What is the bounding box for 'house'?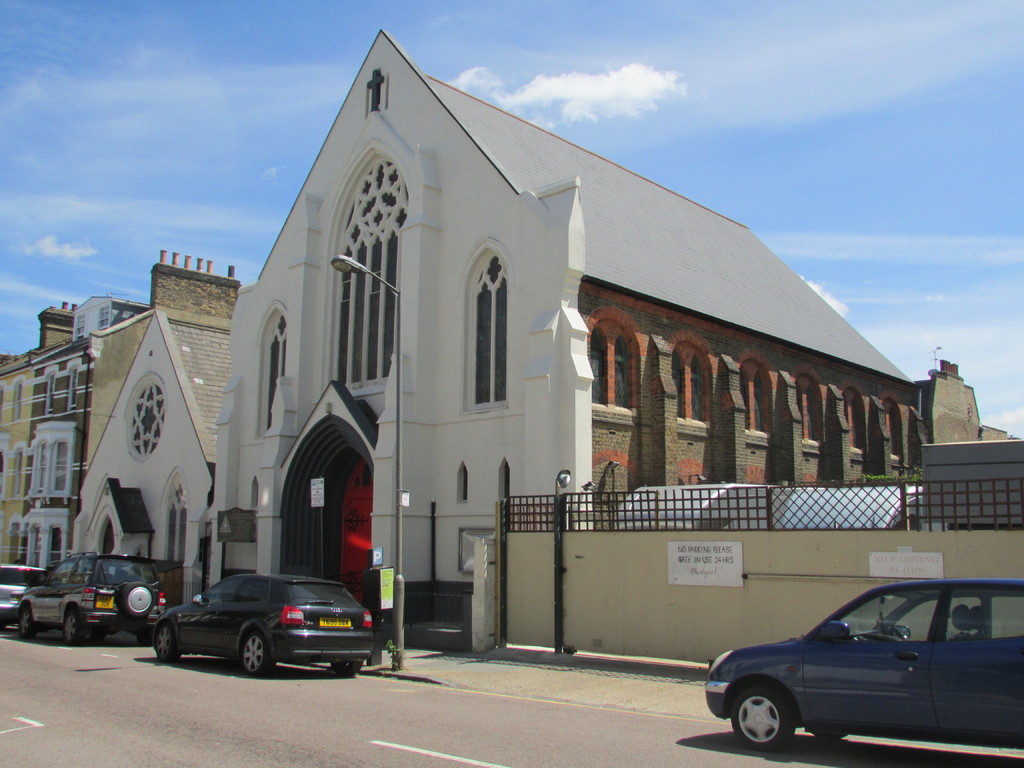
10,294,150,568.
